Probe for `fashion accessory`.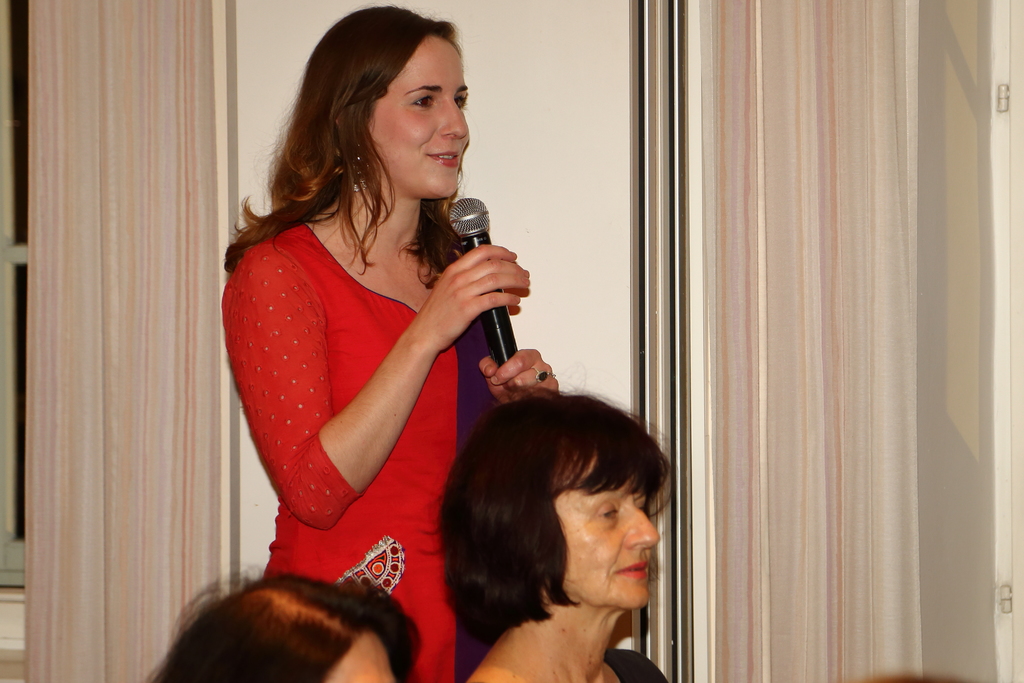
Probe result: box=[355, 142, 363, 194].
